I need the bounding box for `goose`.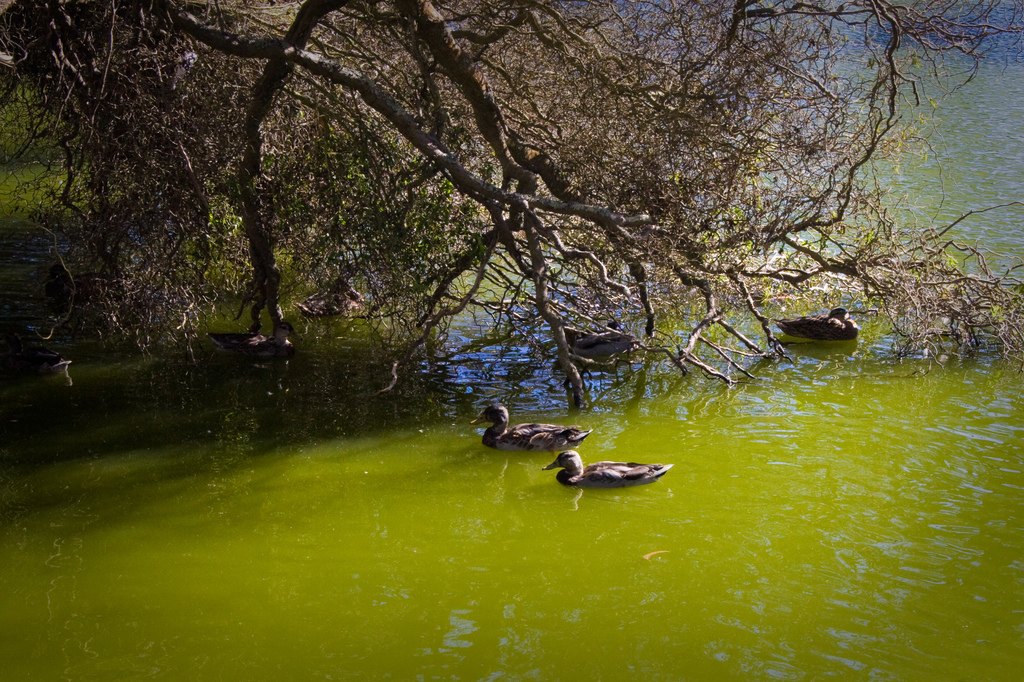
Here it is: 545 448 664 485.
